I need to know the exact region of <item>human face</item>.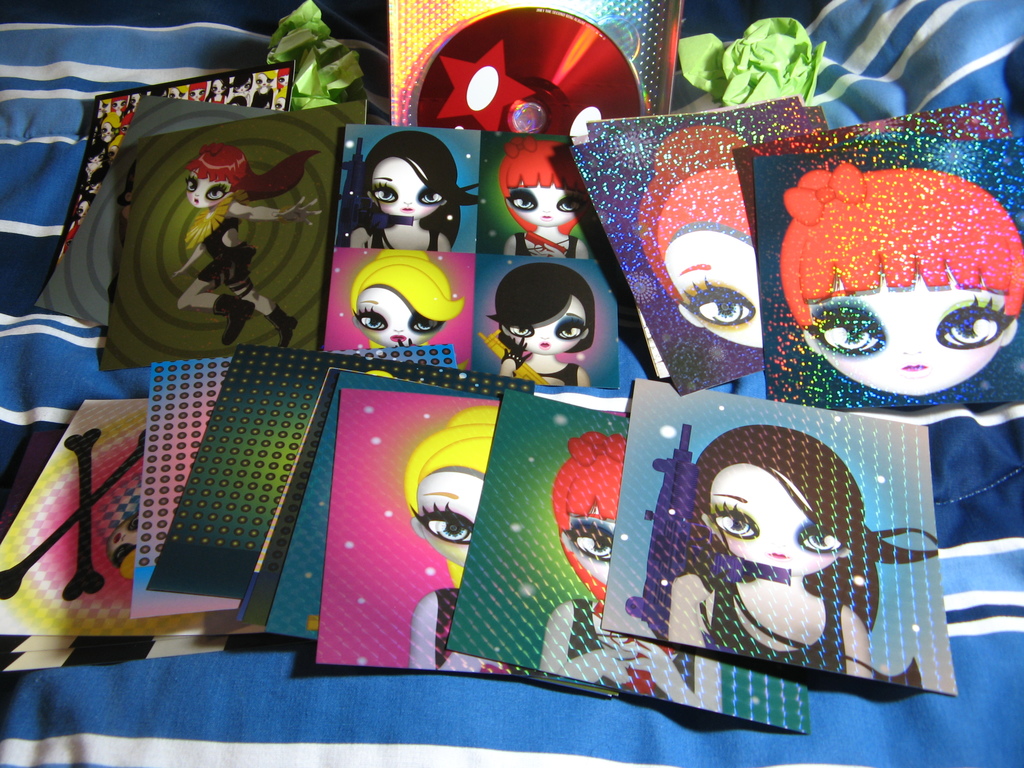
Region: <bbox>359, 289, 438, 344</bbox>.
